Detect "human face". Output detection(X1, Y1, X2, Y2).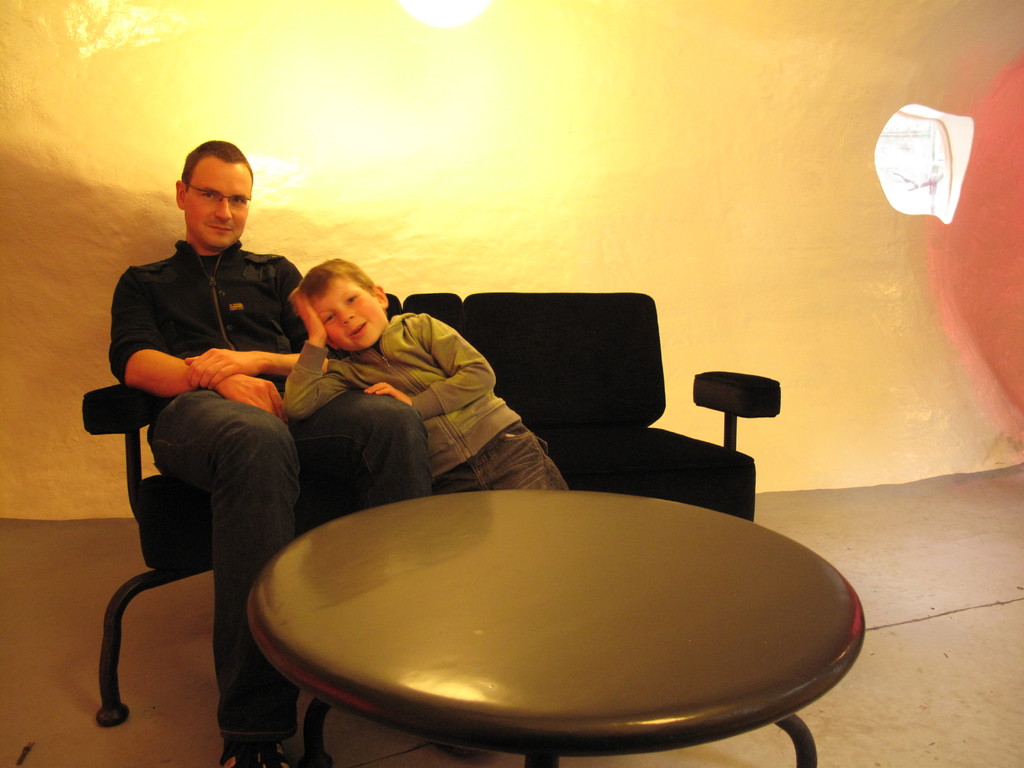
detection(312, 279, 388, 355).
